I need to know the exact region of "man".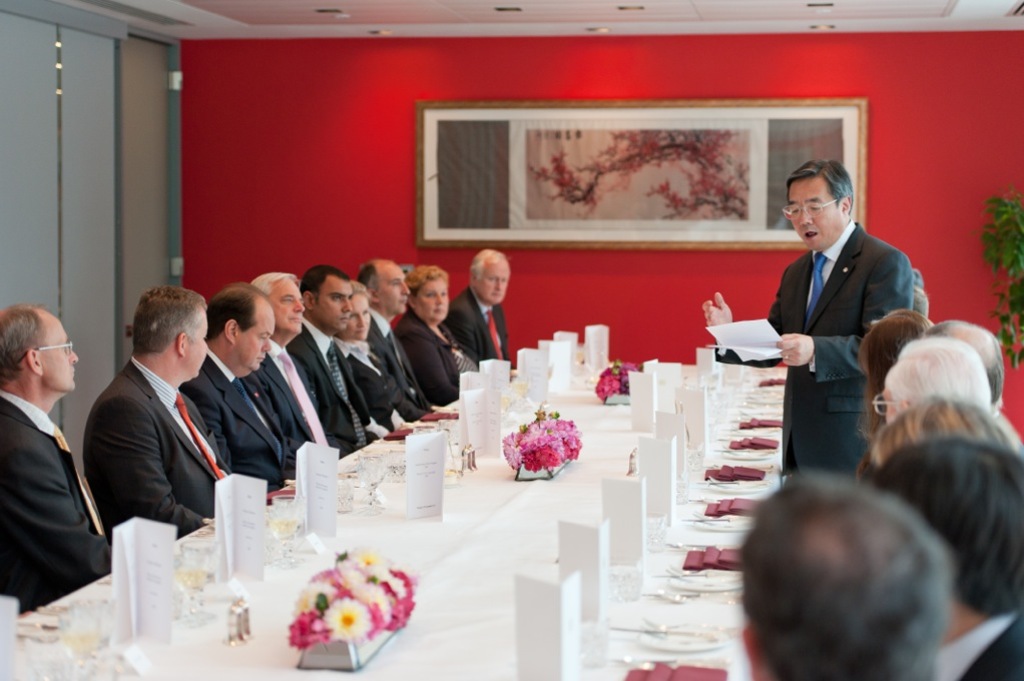
Region: BBox(0, 300, 120, 615).
